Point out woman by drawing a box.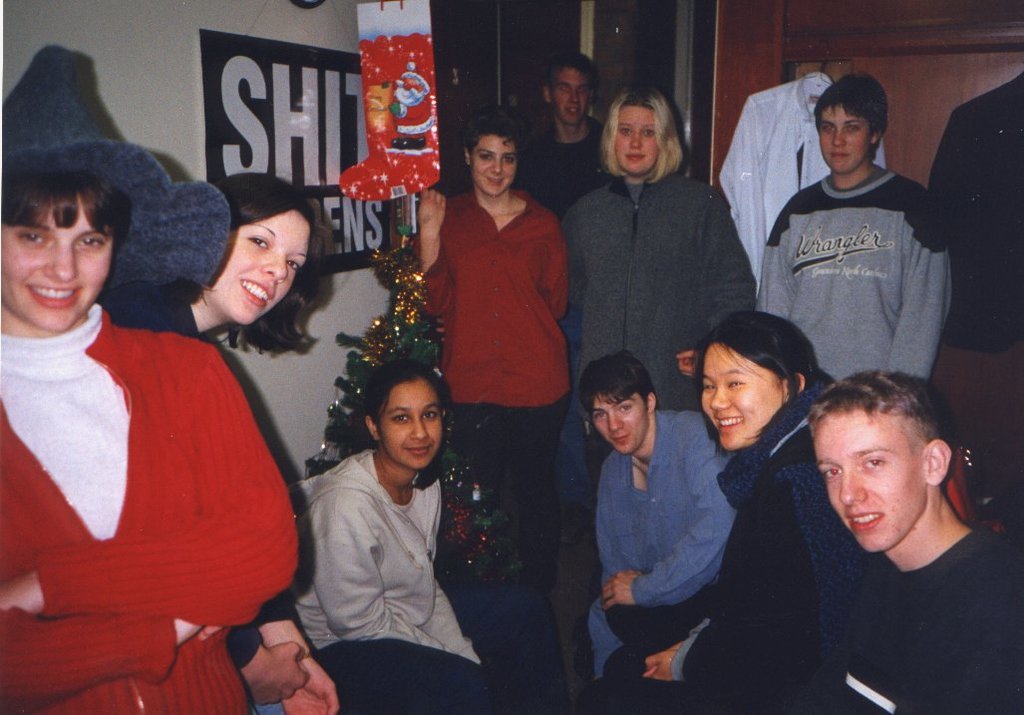
[572, 91, 759, 485].
